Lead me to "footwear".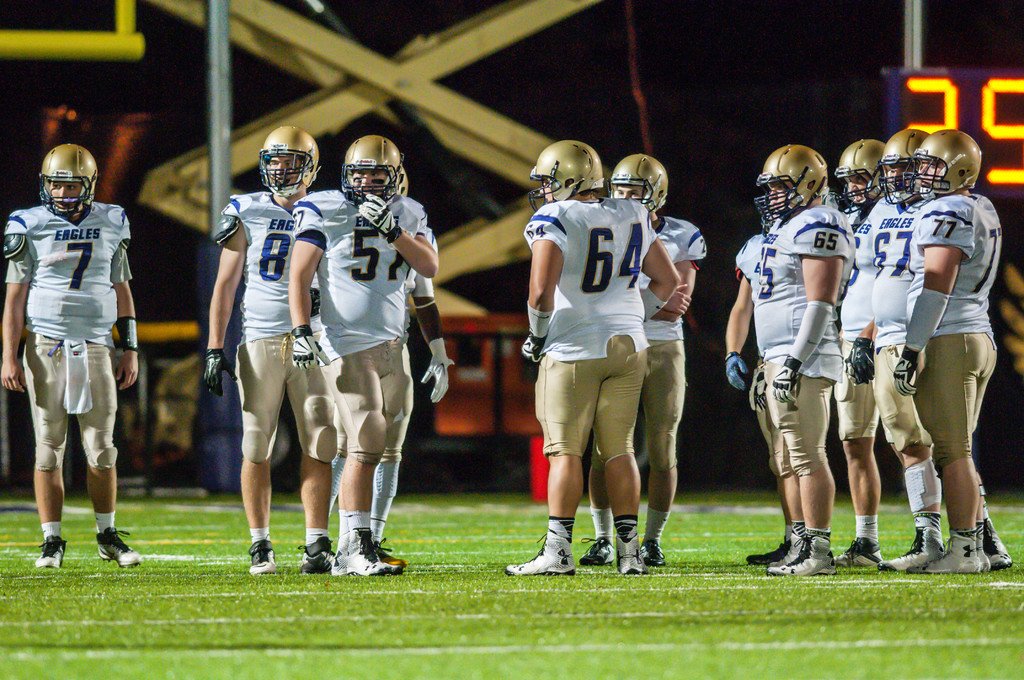
Lead to locate(876, 526, 947, 574).
